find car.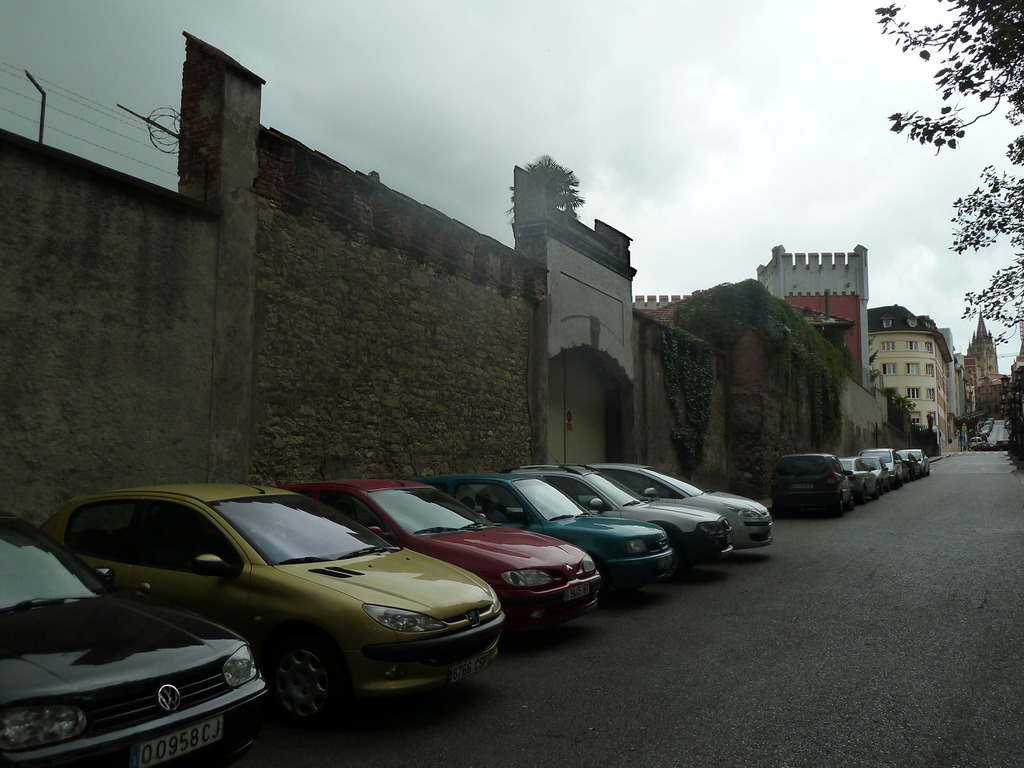
(570, 461, 779, 550).
